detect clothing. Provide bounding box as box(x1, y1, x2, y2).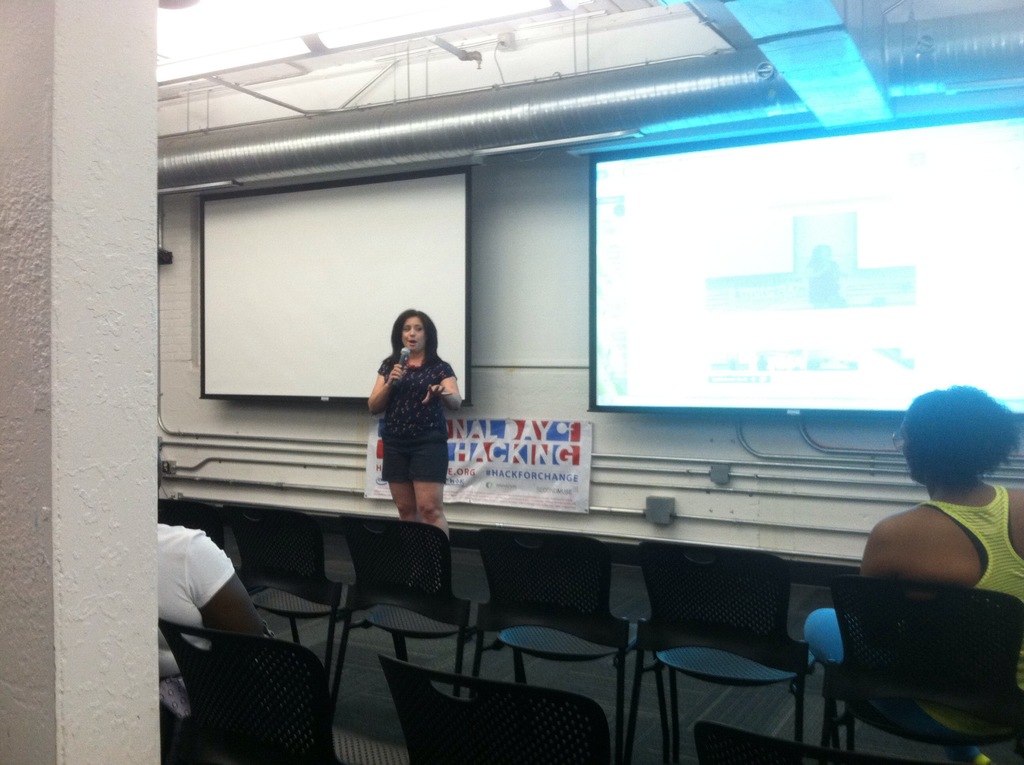
box(158, 520, 237, 680).
